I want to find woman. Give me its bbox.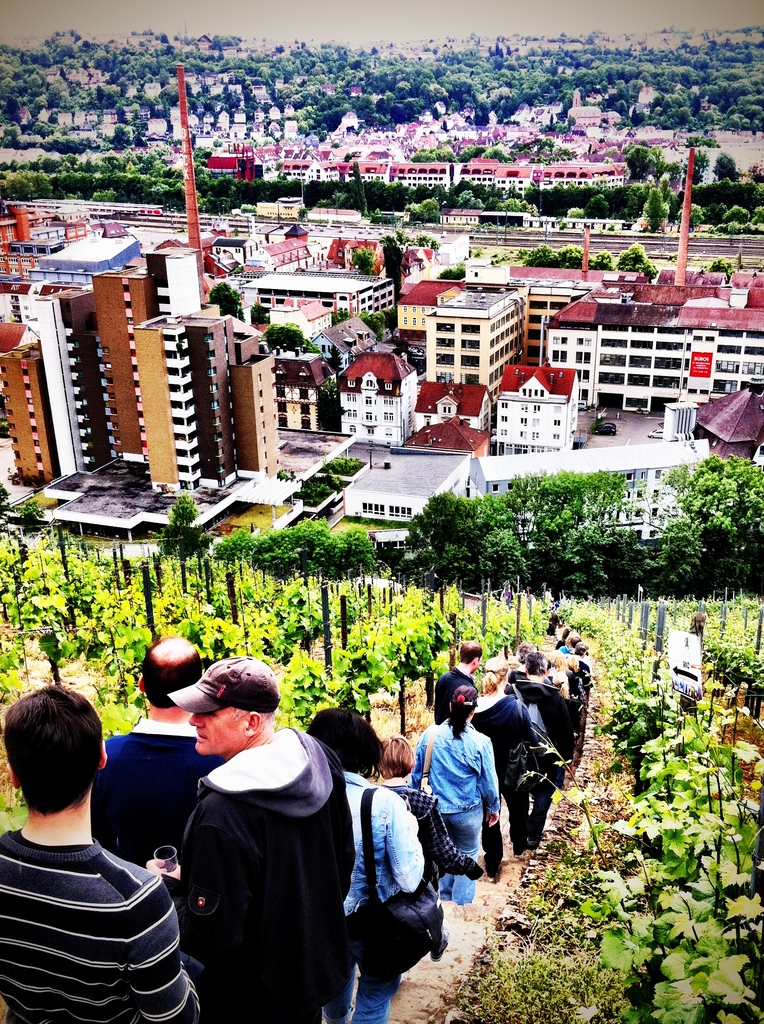
region(375, 732, 484, 954).
